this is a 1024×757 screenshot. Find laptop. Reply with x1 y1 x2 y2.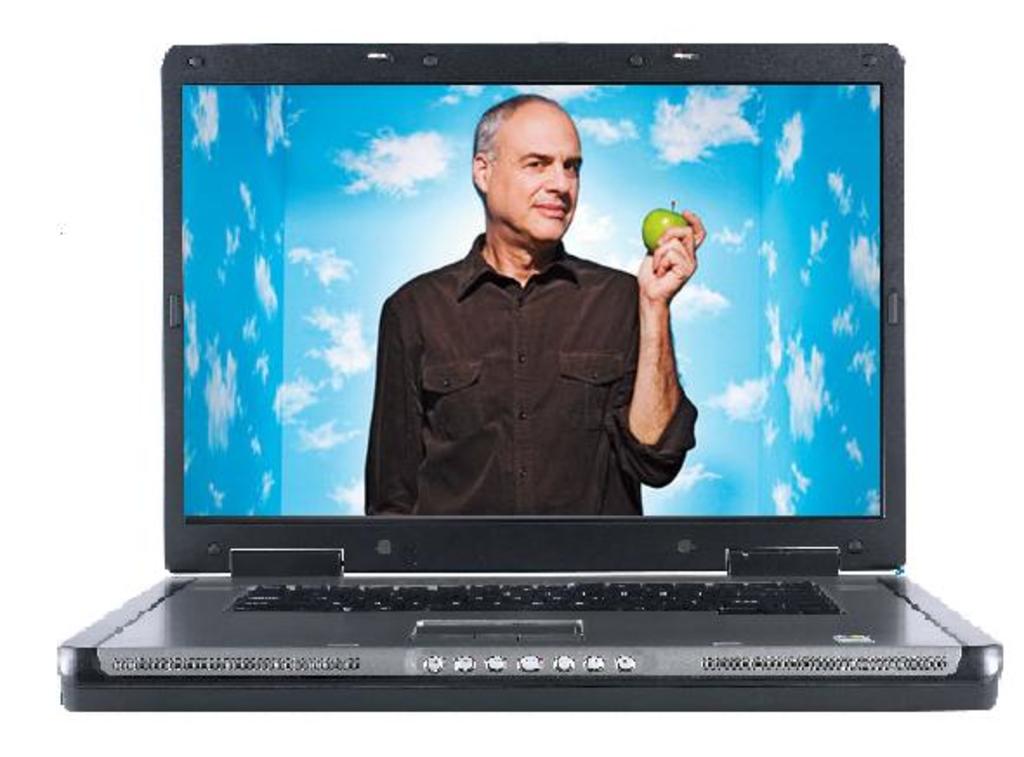
57 43 1003 715.
